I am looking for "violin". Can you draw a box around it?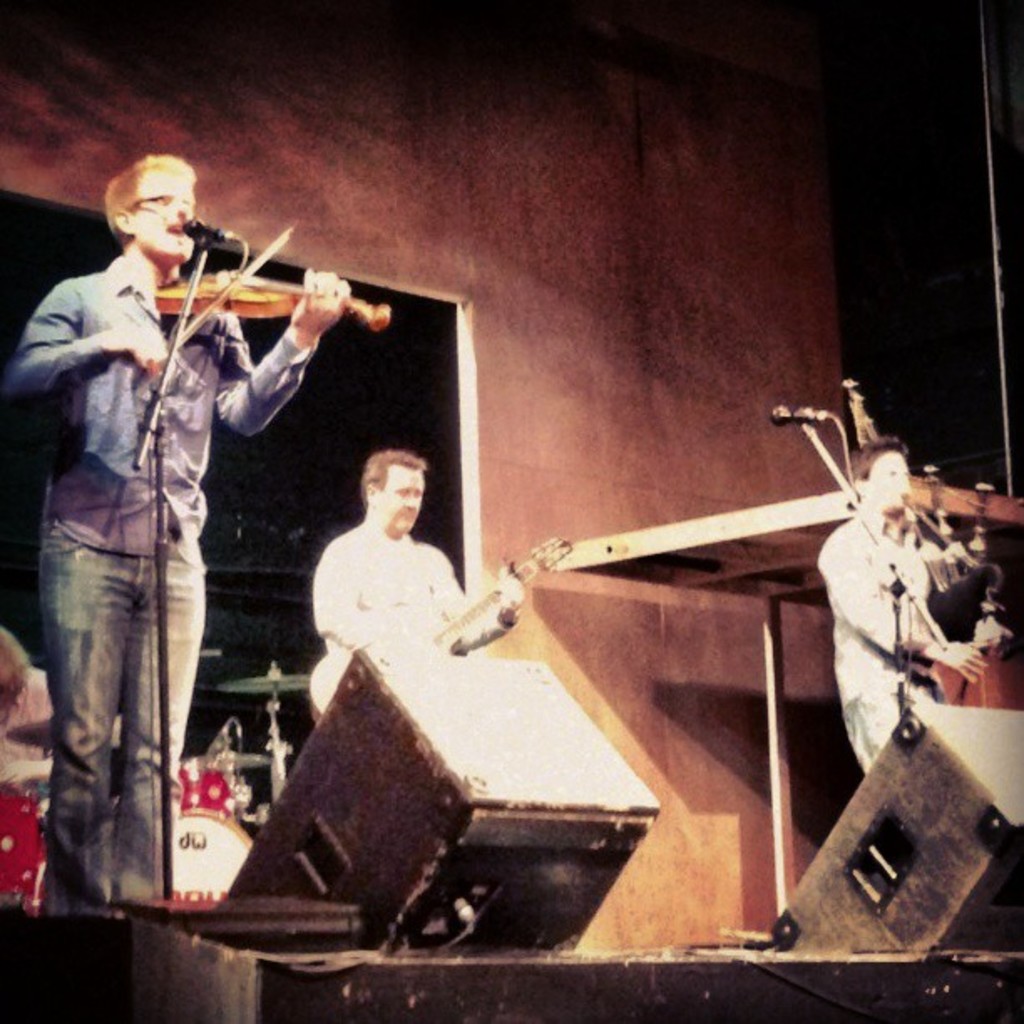
Sure, the bounding box is box=[92, 197, 387, 392].
